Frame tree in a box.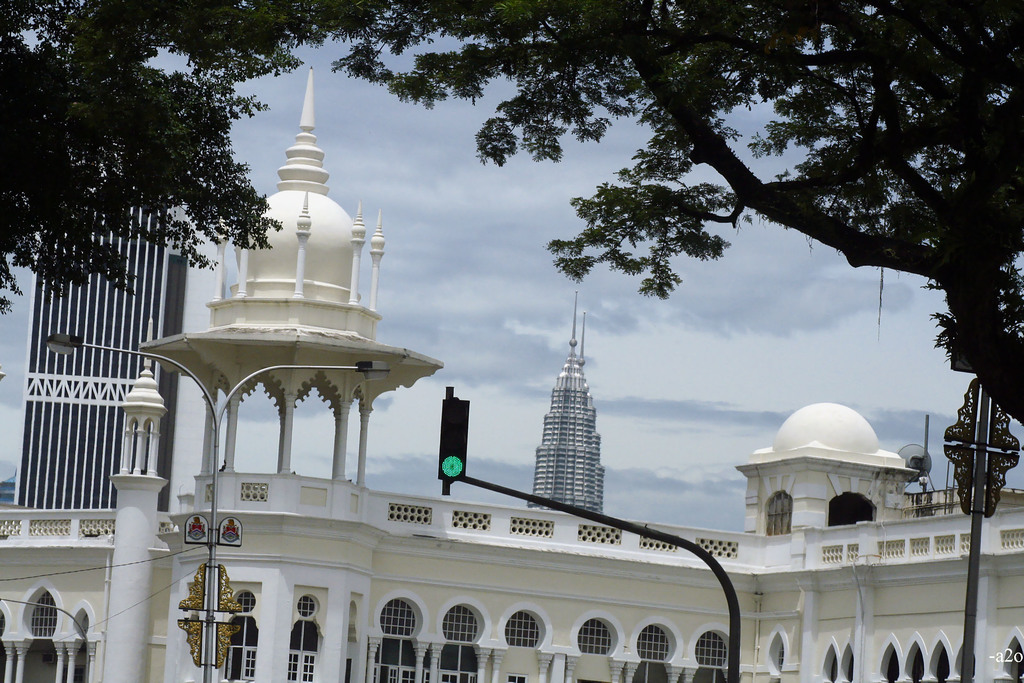
(0, 0, 1023, 429).
